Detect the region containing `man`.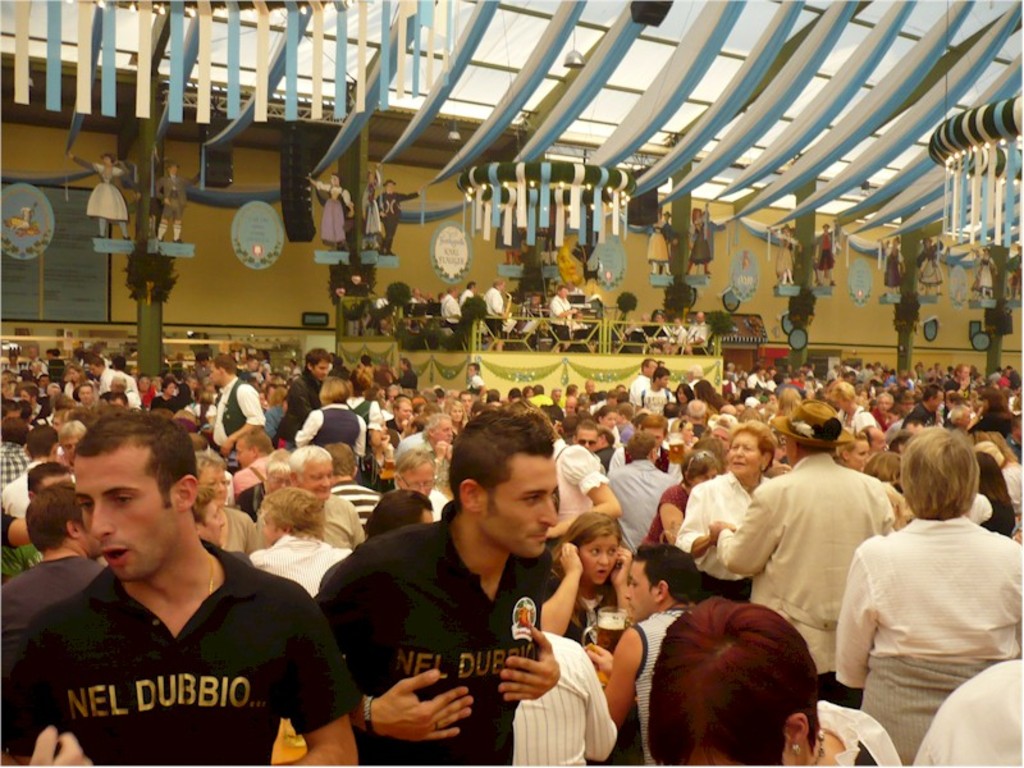
box(460, 278, 480, 340).
